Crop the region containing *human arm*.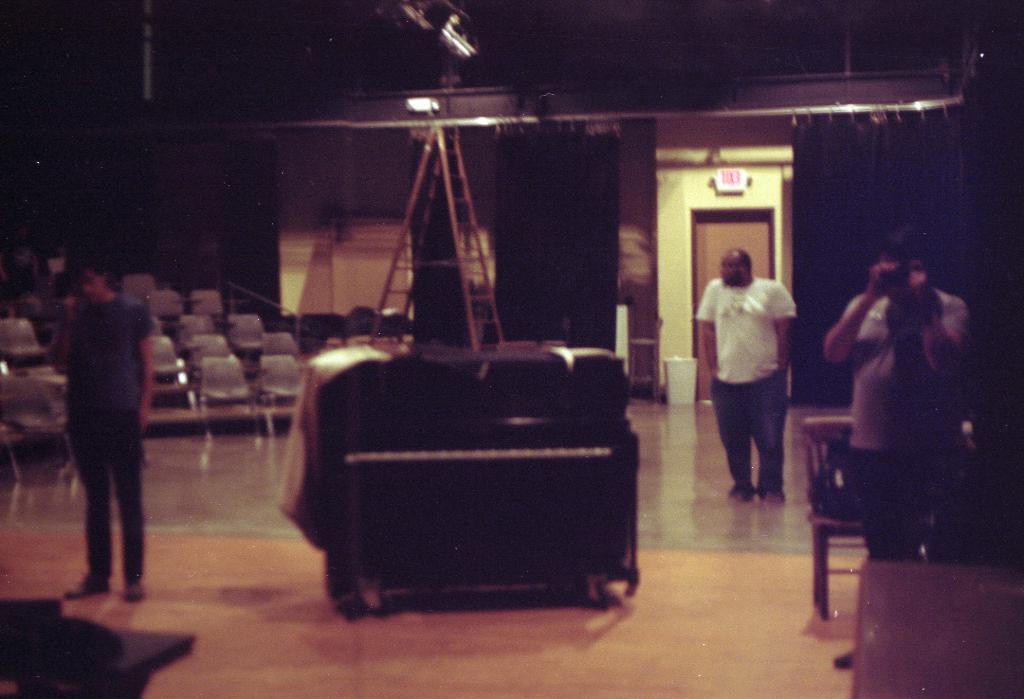
Crop region: <region>829, 278, 908, 385</region>.
